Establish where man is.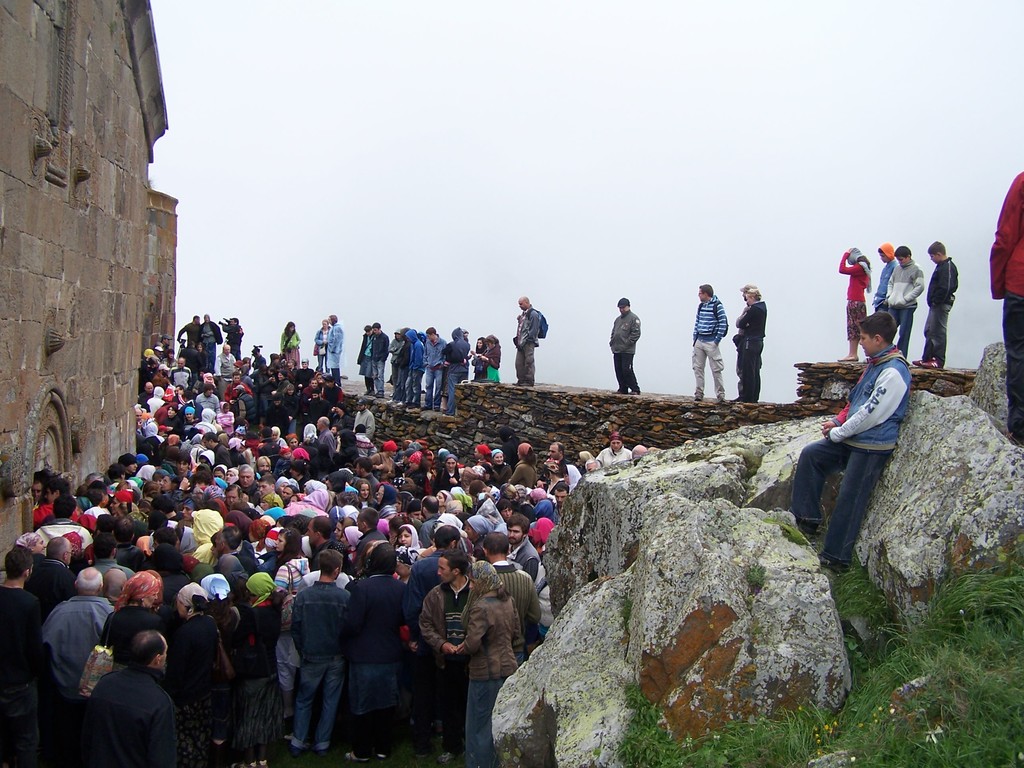
Established at bbox=[69, 630, 169, 766].
